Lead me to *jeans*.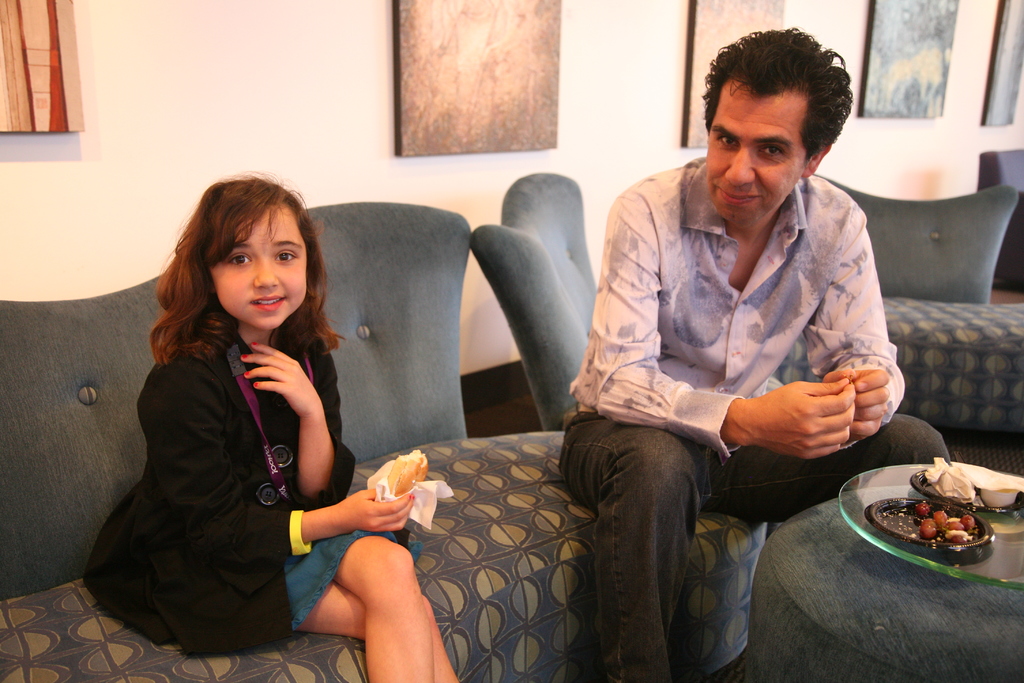
Lead to l=288, t=534, r=367, b=628.
